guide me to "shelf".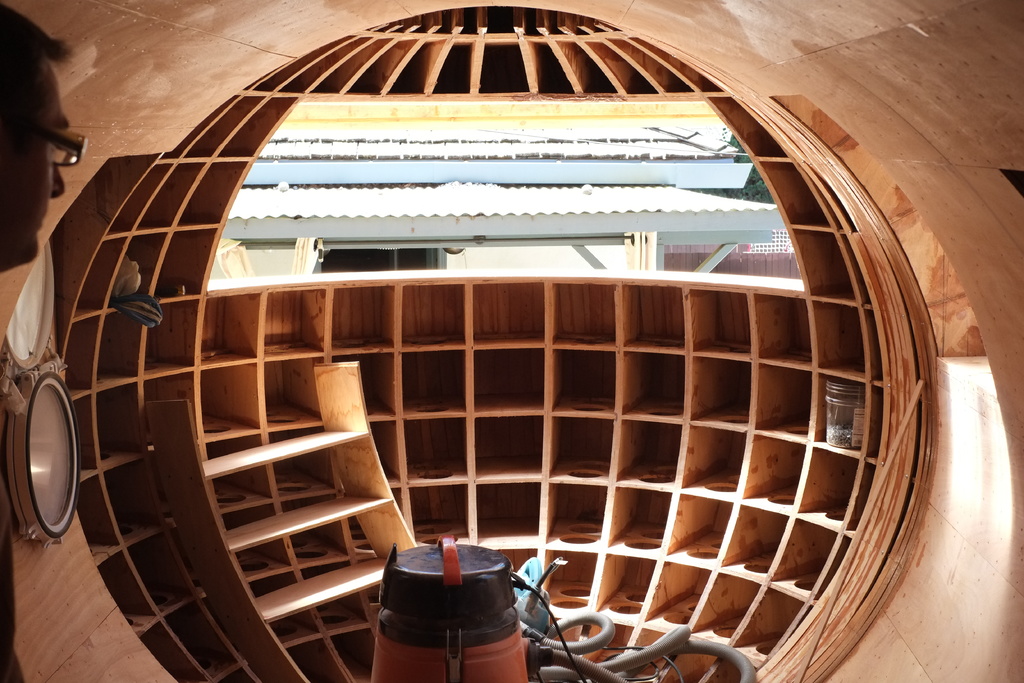
Guidance: (left=383, top=21, right=404, bottom=33).
